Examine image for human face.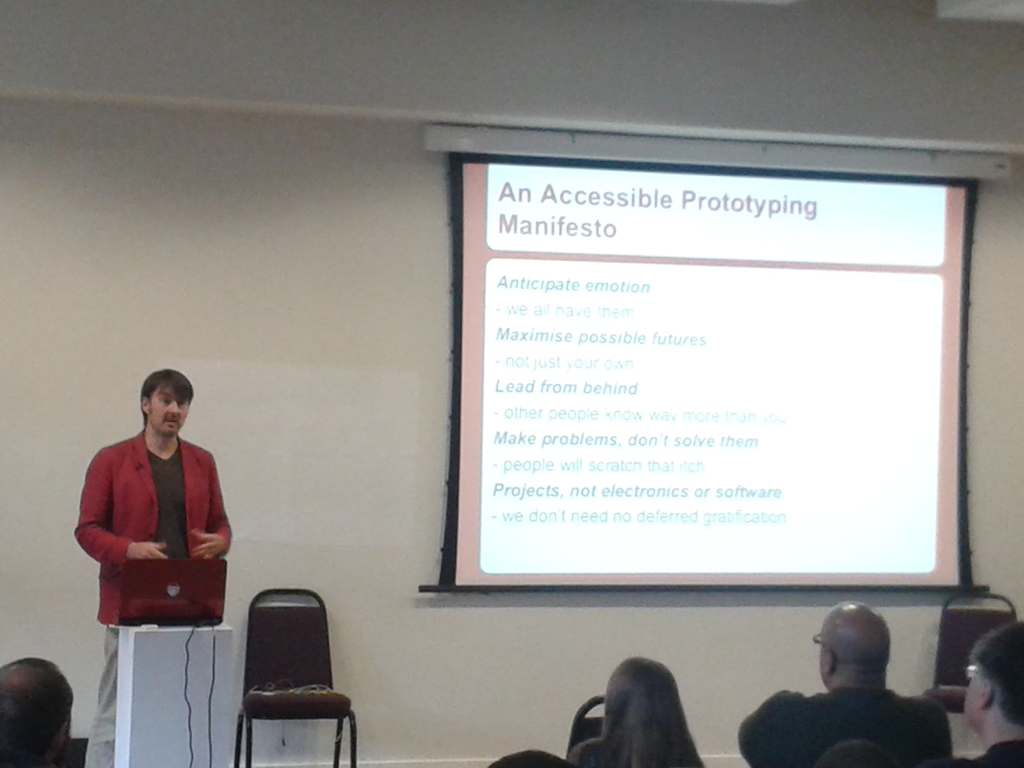
Examination result: {"left": 149, "top": 382, "right": 191, "bottom": 434}.
